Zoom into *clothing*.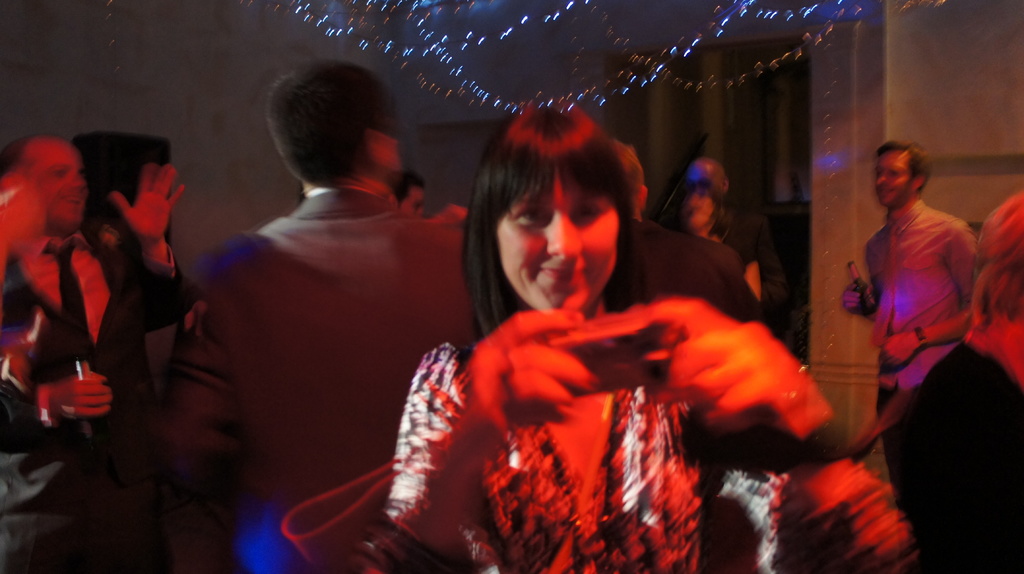
Zoom target: <region>862, 198, 980, 491</region>.
